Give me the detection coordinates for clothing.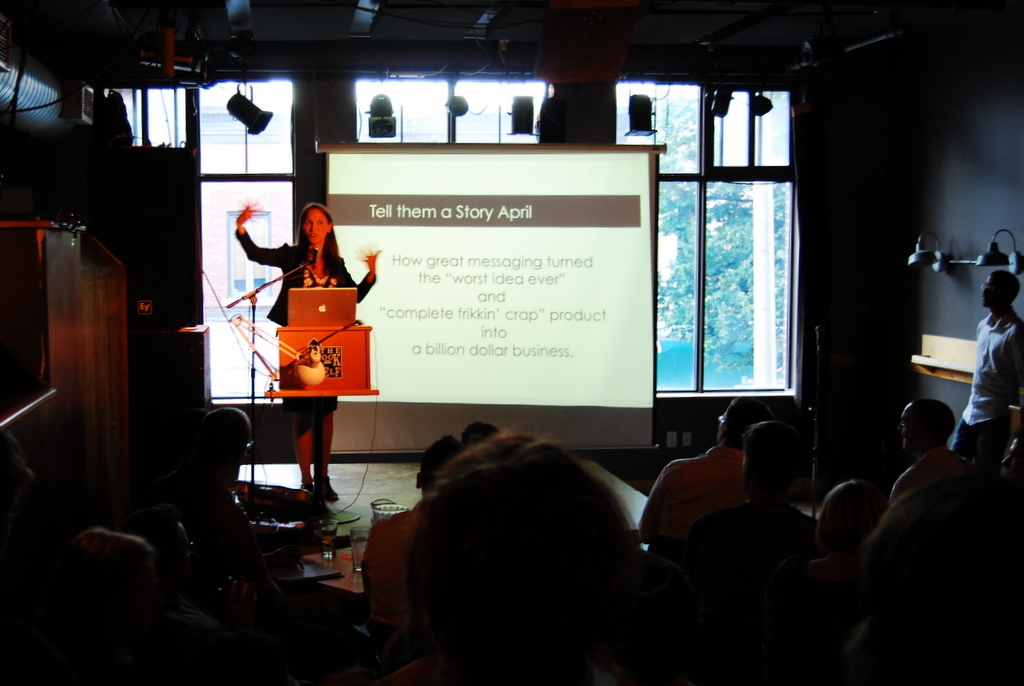
box=[244, 232, 376, 318].
